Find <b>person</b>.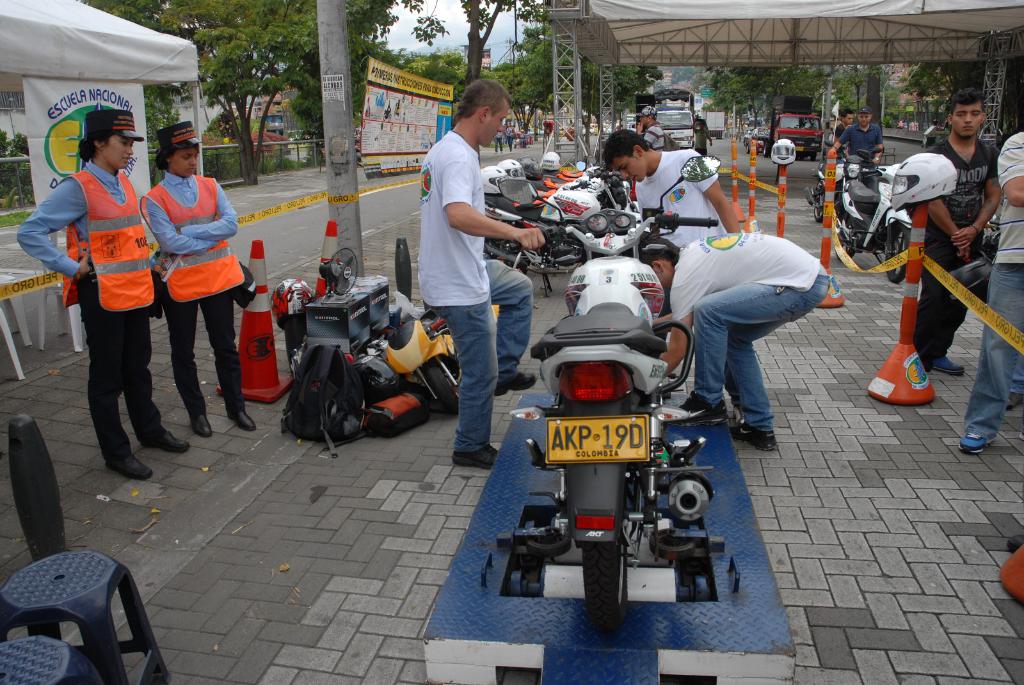
crop(831, 98, 856, 150).
